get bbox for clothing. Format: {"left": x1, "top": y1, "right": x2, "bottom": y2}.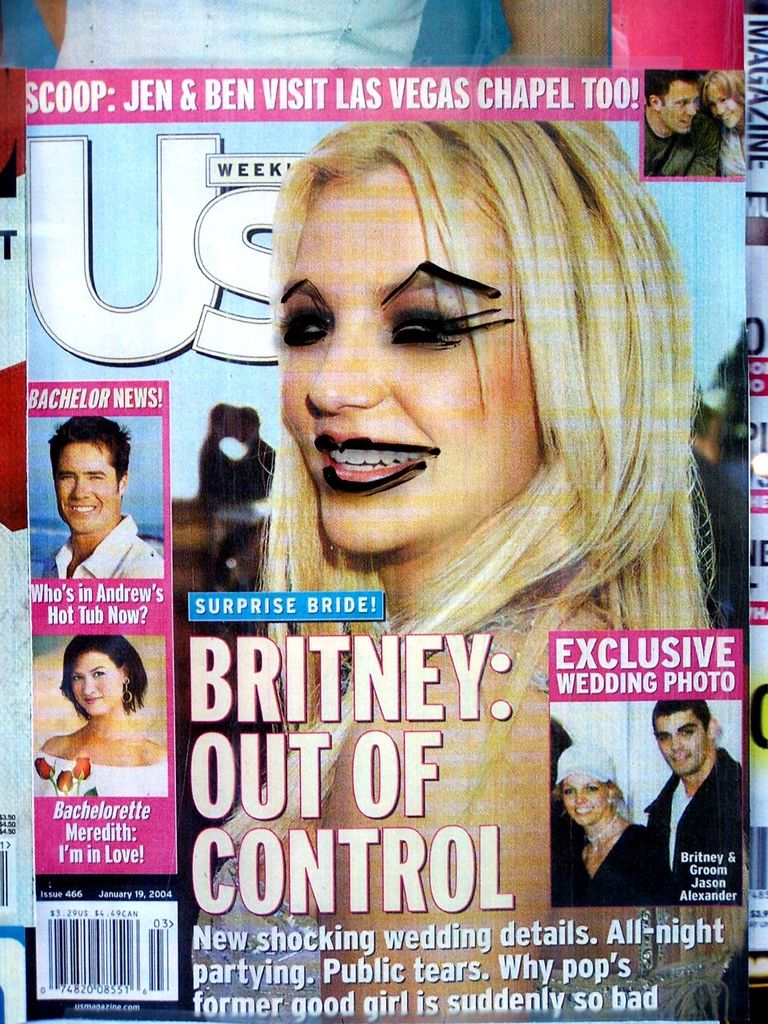
{"left": 718, "top": 130, "right": 741, "bottom": 176}.
